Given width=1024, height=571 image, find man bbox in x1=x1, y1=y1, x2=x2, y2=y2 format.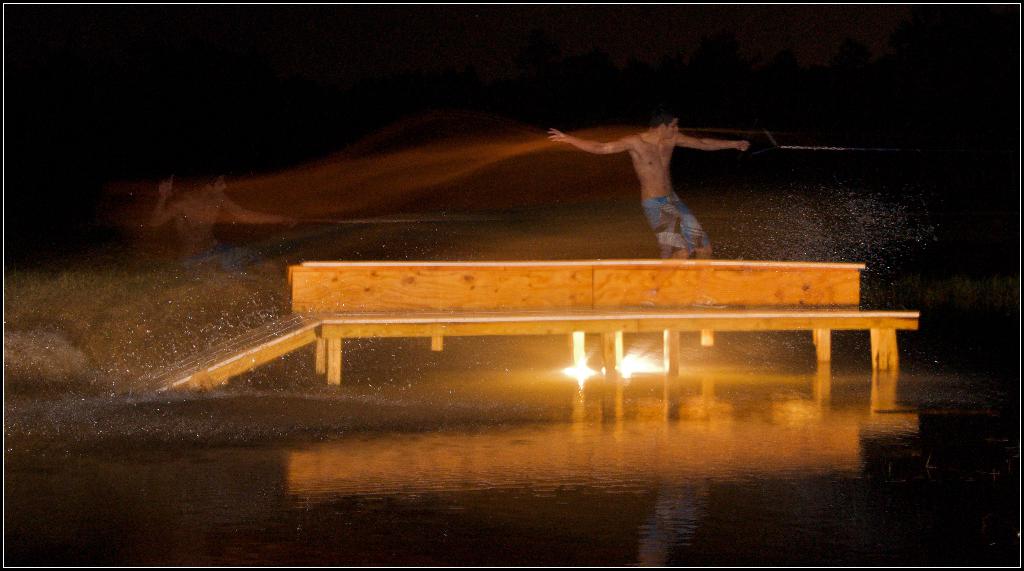
x1=570, y1=96, x2=746, y2=257.
